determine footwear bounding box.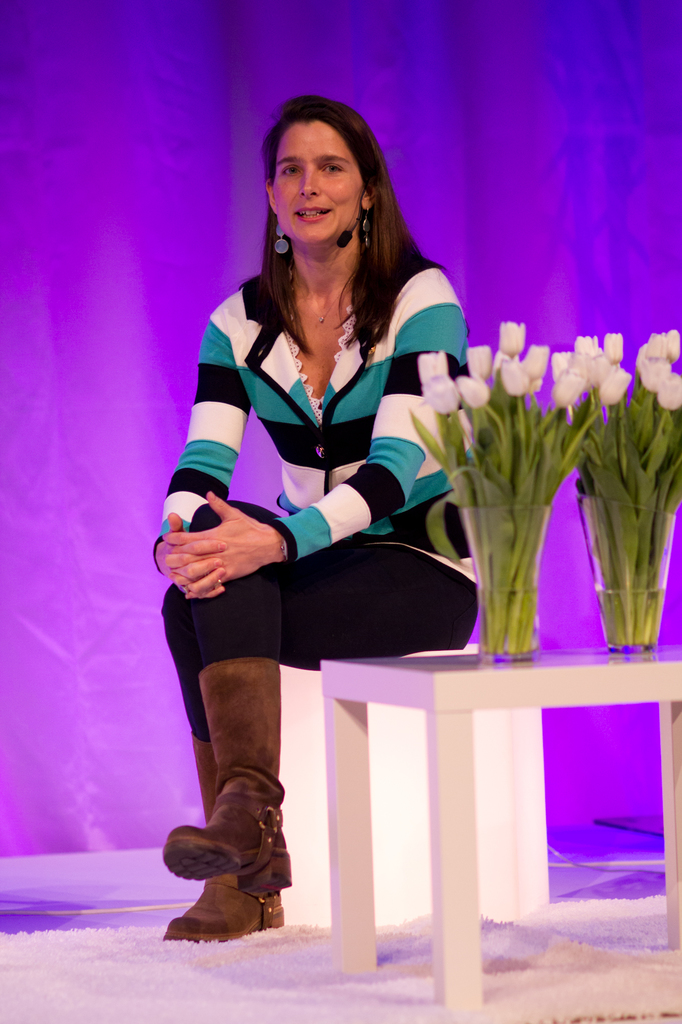
Determined: Rect(160, 652, 293, 893).
